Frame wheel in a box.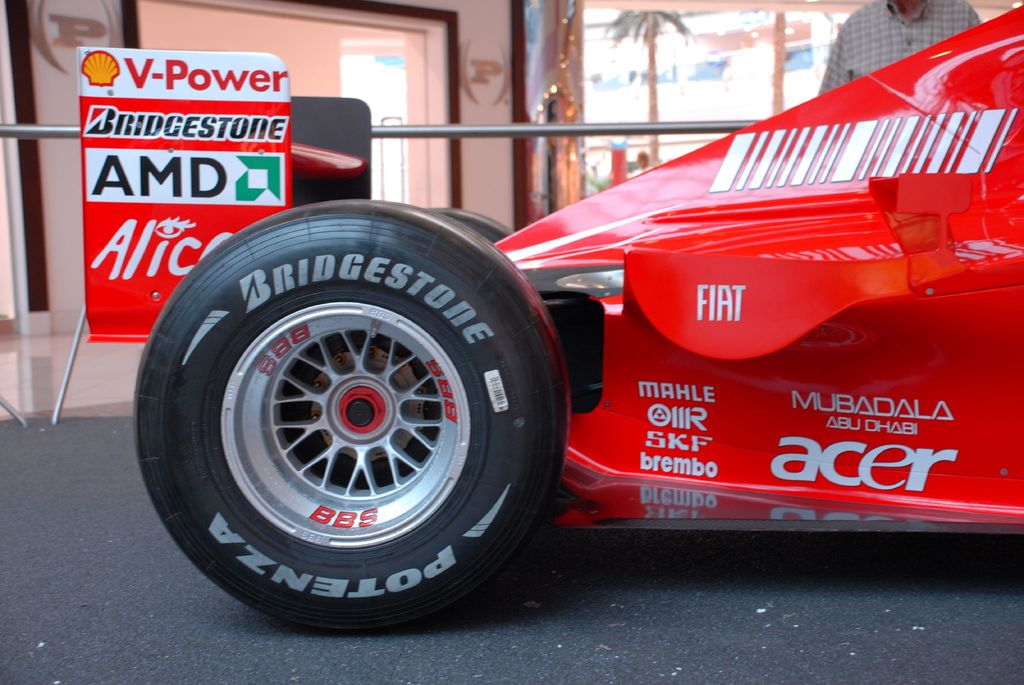
(left=420, top=202, right=539, bottom=245).
